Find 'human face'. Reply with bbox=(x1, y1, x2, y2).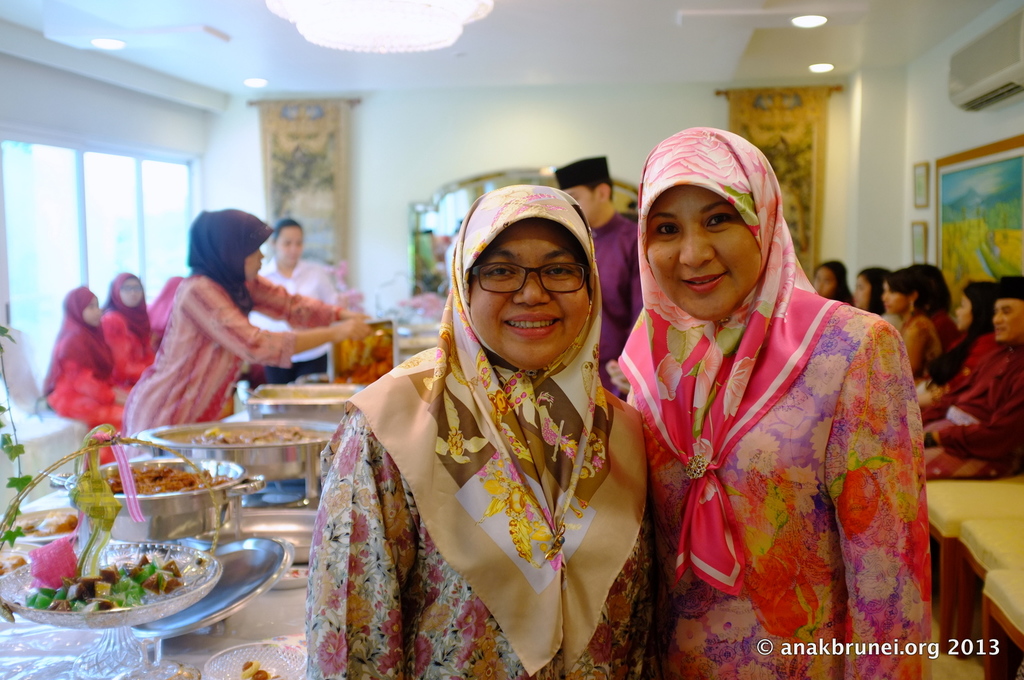
bbox=(245, 246, 264, 276).
